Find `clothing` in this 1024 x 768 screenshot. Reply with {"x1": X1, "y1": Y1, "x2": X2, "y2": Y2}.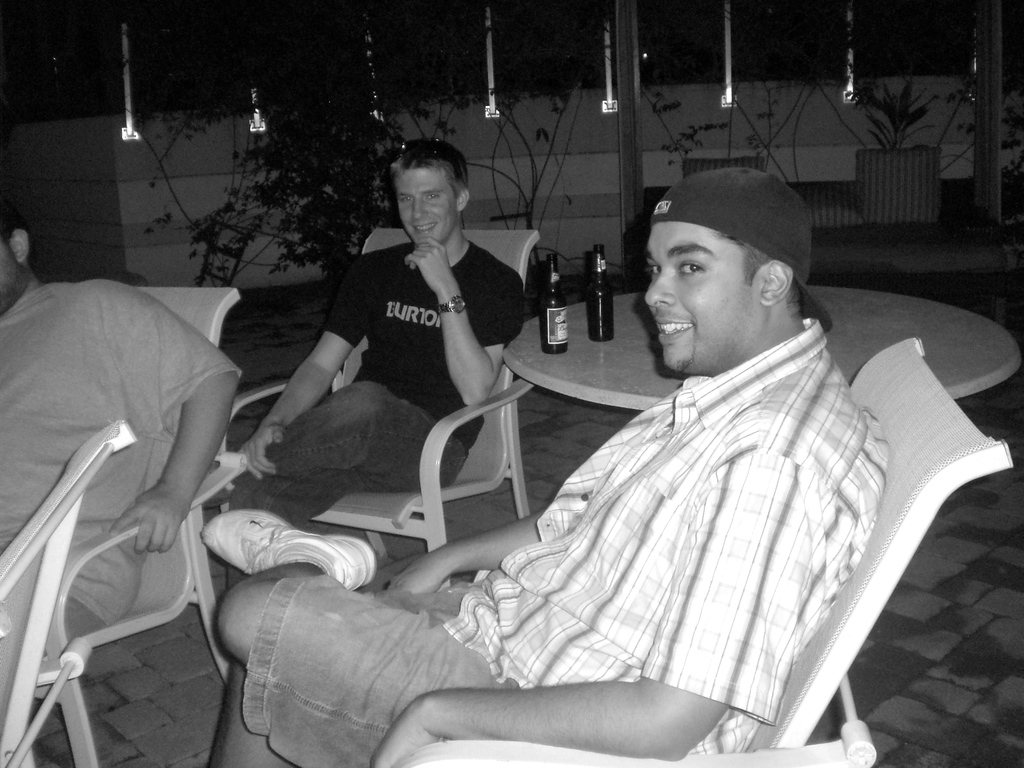
{"x1": 9, "y1": 230, "x2": 271, "y2": 713}.
